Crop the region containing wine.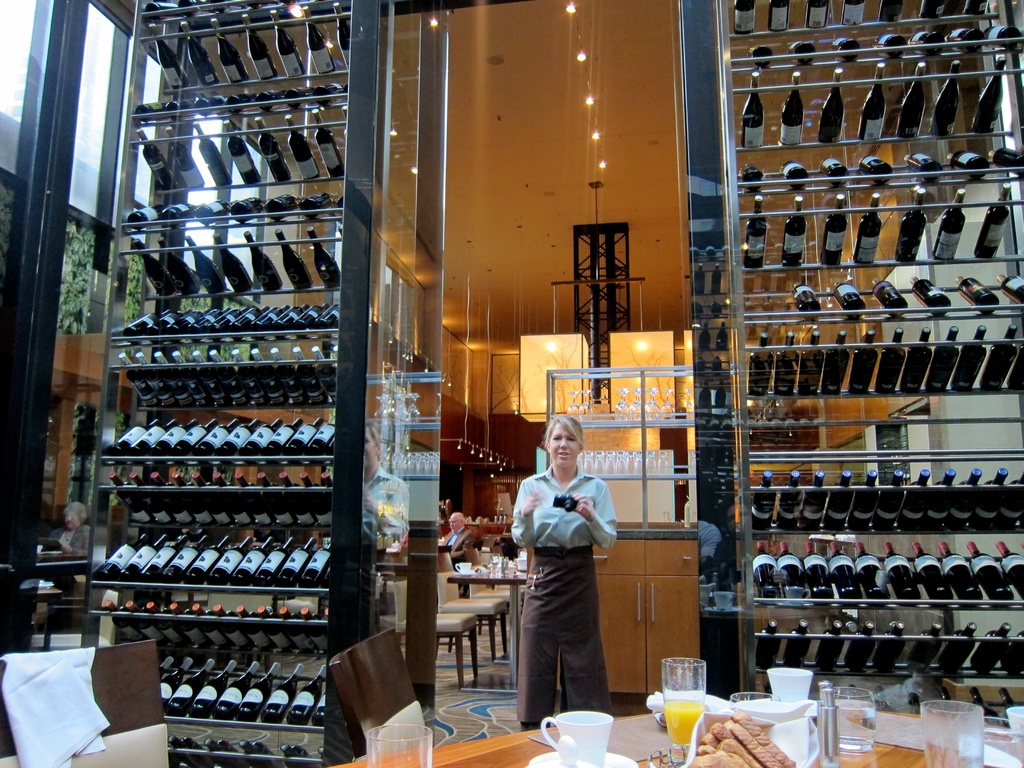
Crop region: [x1=294, y1=303, x2=328, y2=332].
